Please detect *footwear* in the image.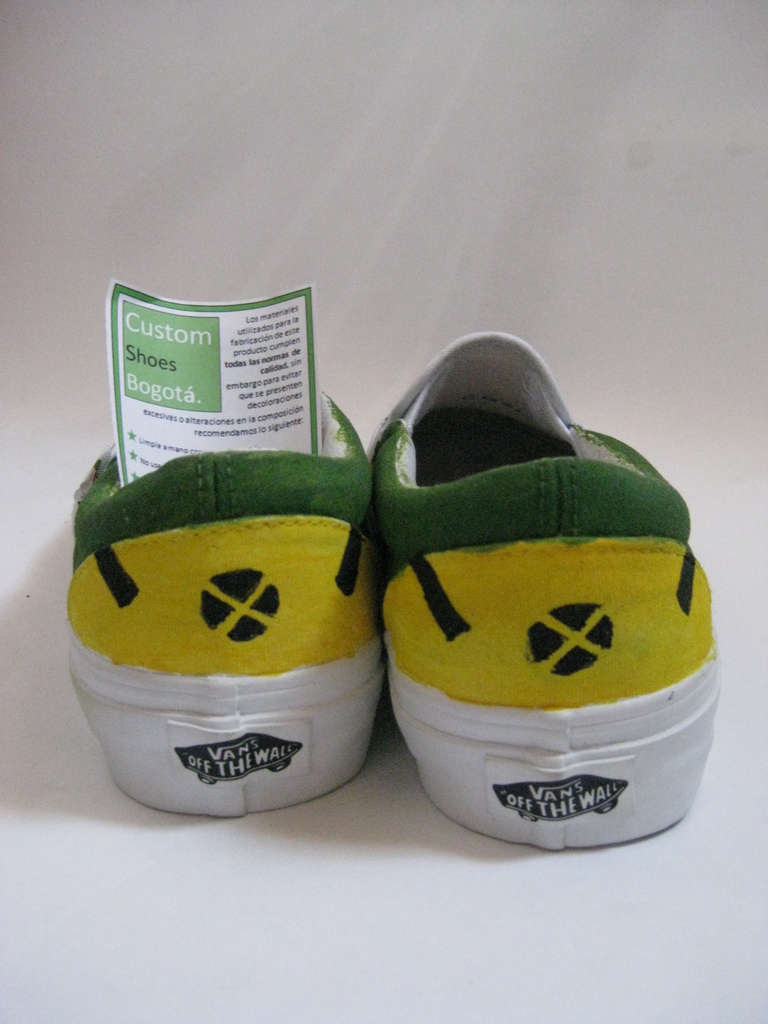
[65,384,390,820].
